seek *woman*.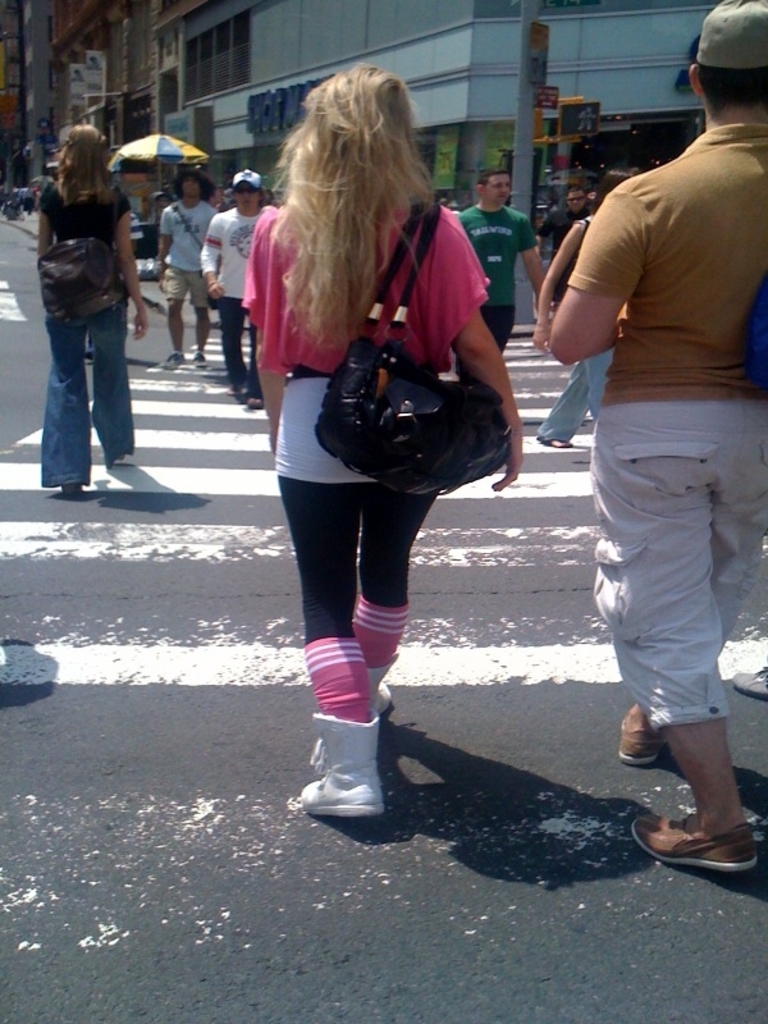
(242,64,525,810).
